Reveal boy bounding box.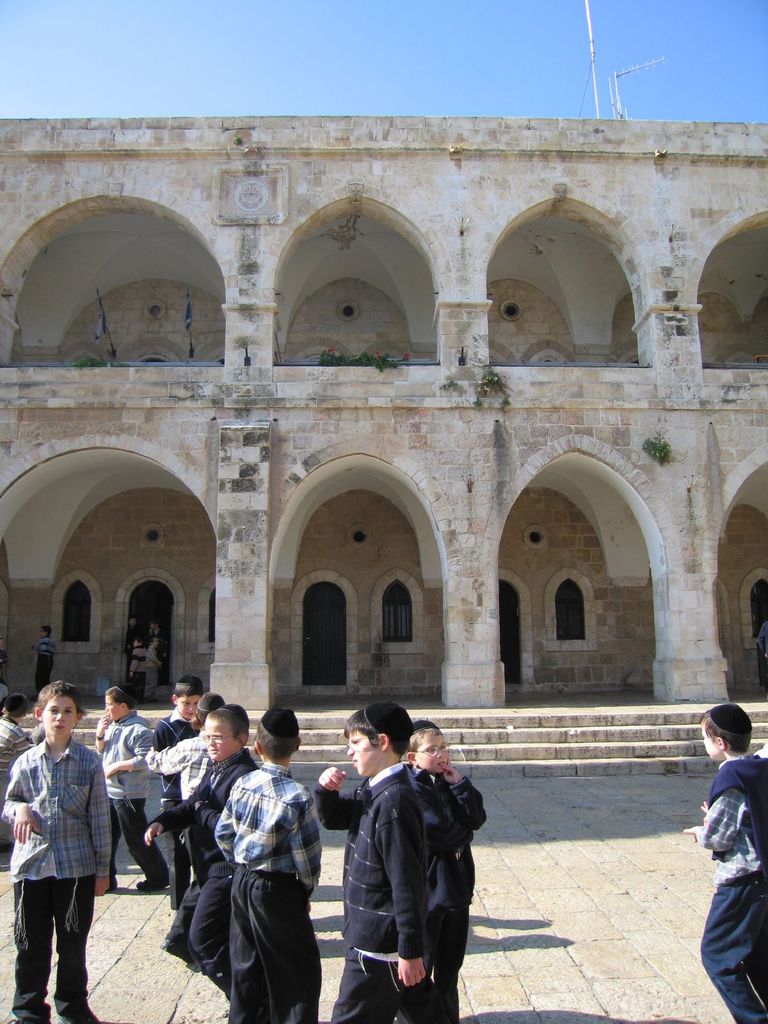
Revealed: pyautogui.locateOnScreen(31, 627, 56, 691).
